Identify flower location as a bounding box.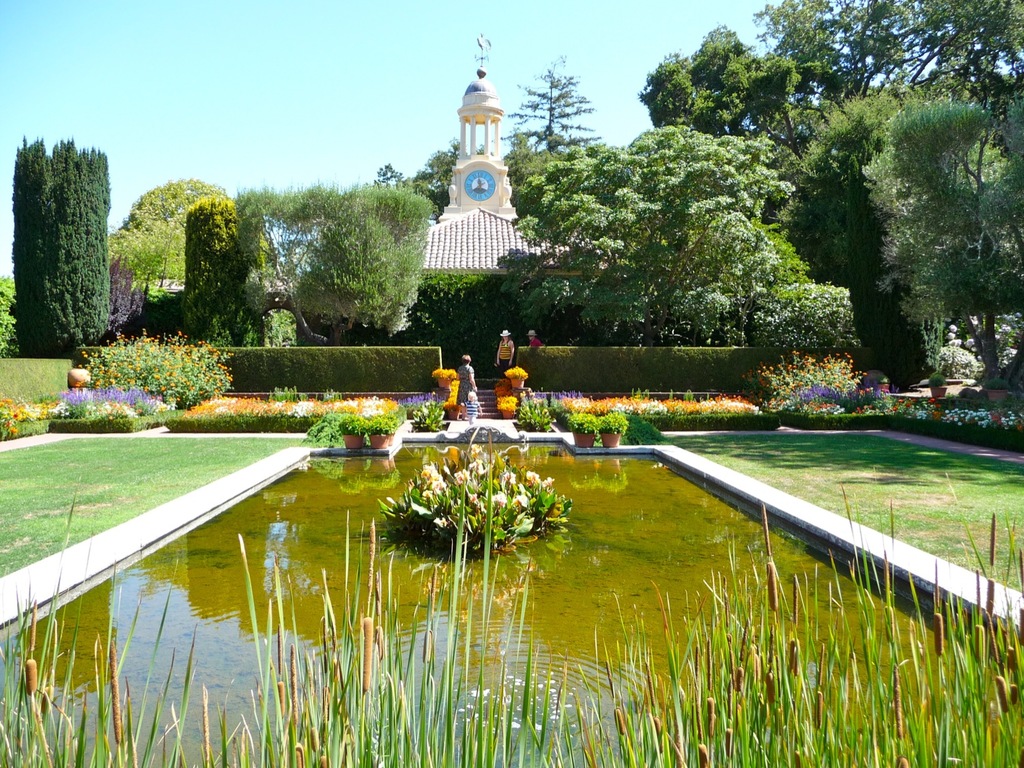
<bbox>505, 358, 528, 378</bbox>.
